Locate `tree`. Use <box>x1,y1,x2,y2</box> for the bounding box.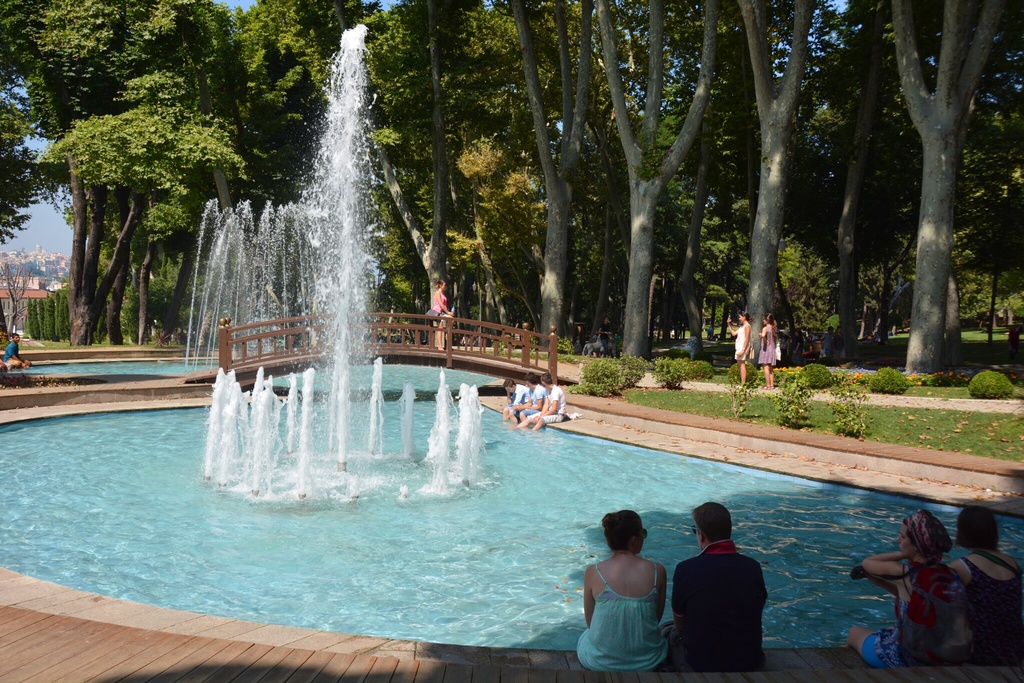
<box>318,0,461,356</box>.
